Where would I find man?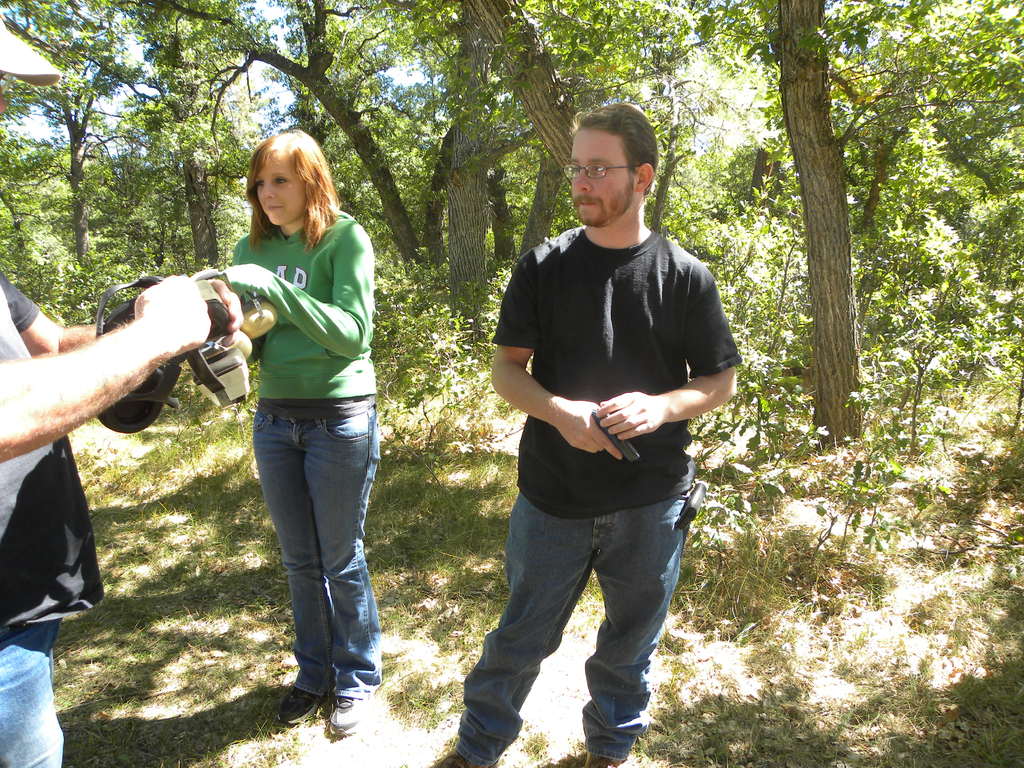
At [433, 100, 743, 767].
